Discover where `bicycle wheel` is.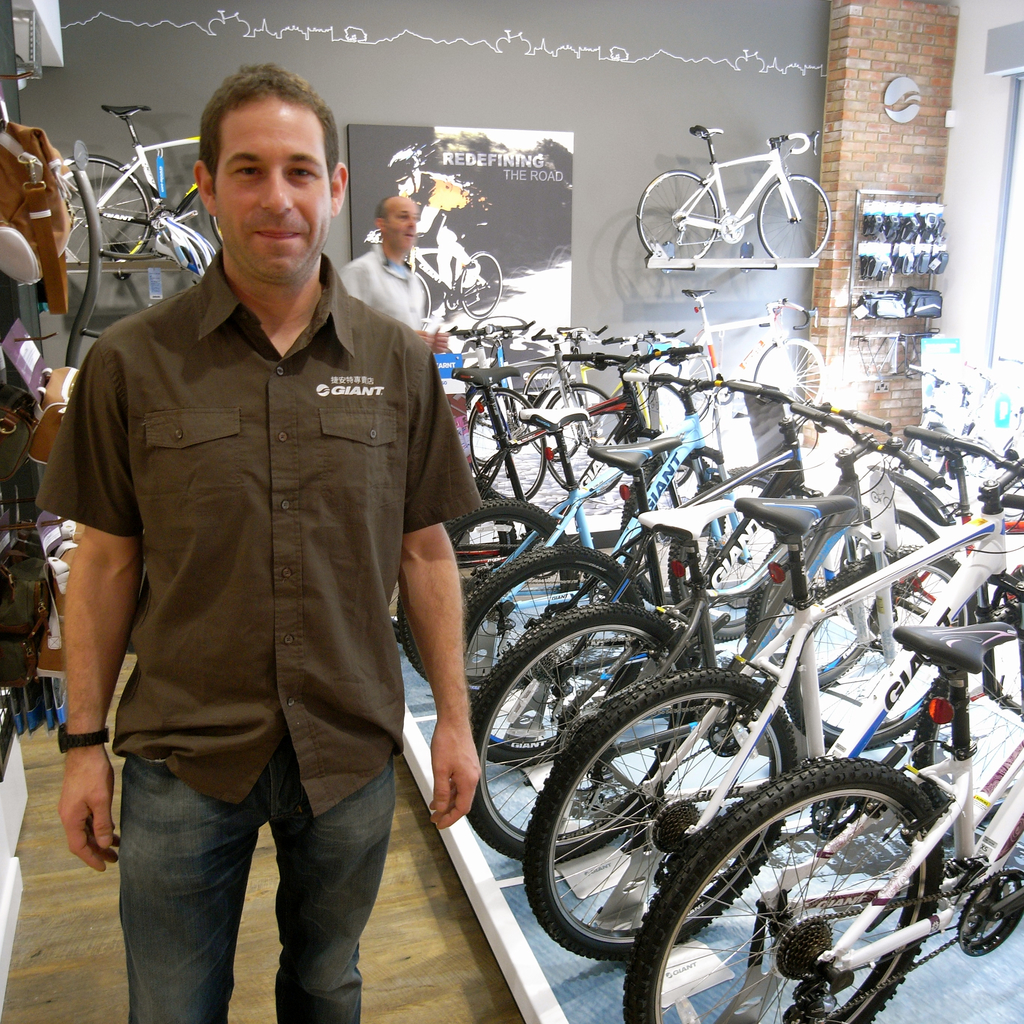
Discovered at (x1=58, y1=154, x2=152, y2=262).
